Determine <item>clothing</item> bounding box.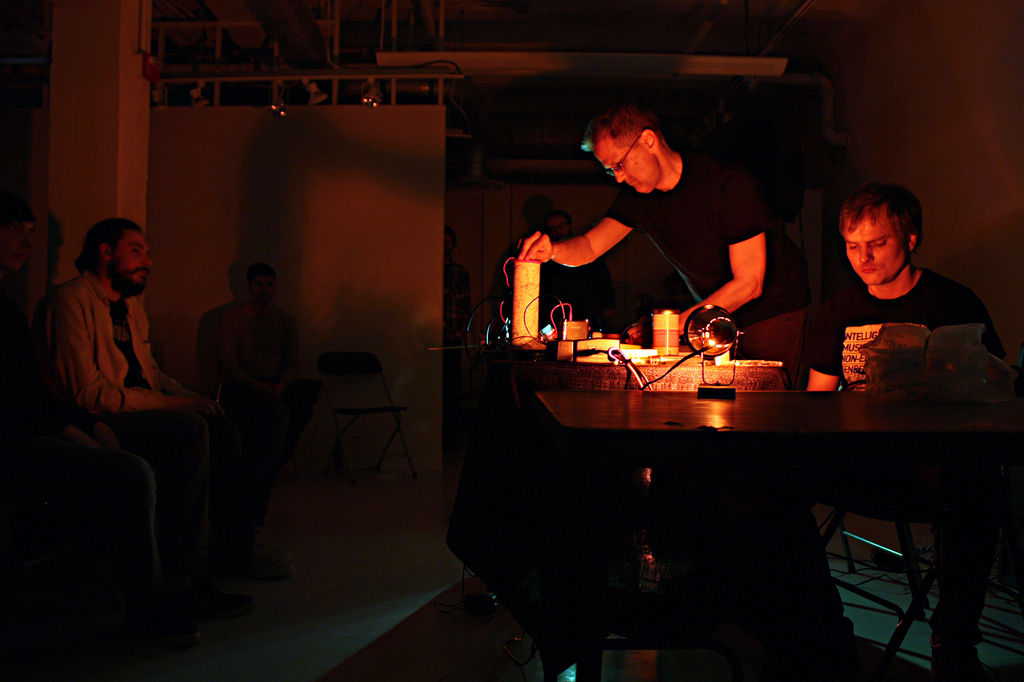
Determined: (604, 148, 818, 377).
